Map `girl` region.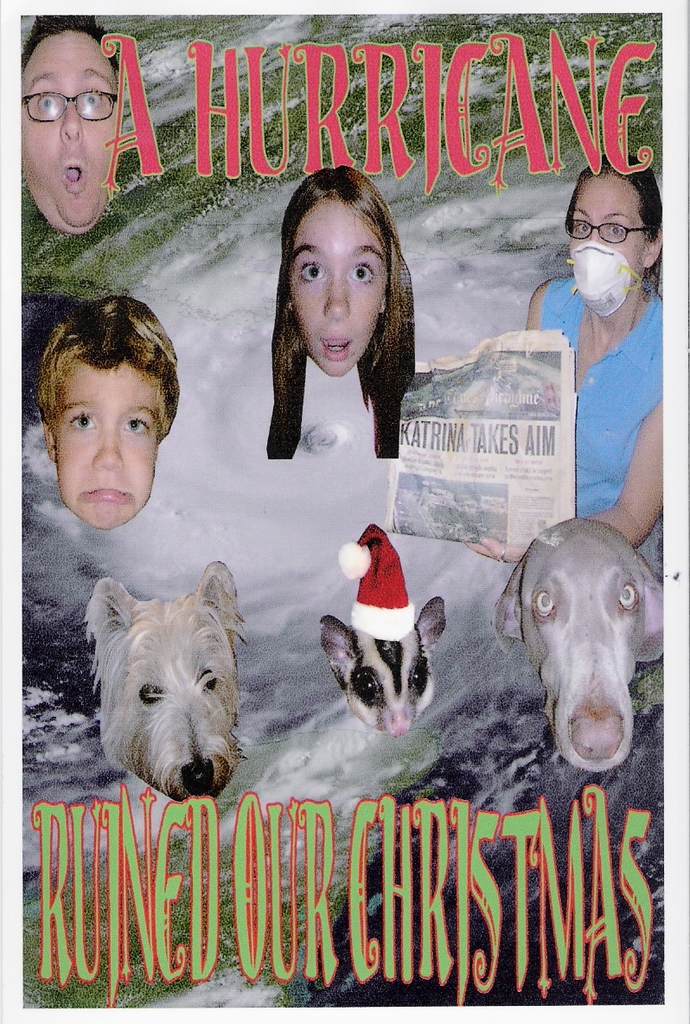
Mapped to <box>269,170,416,458</box>.
